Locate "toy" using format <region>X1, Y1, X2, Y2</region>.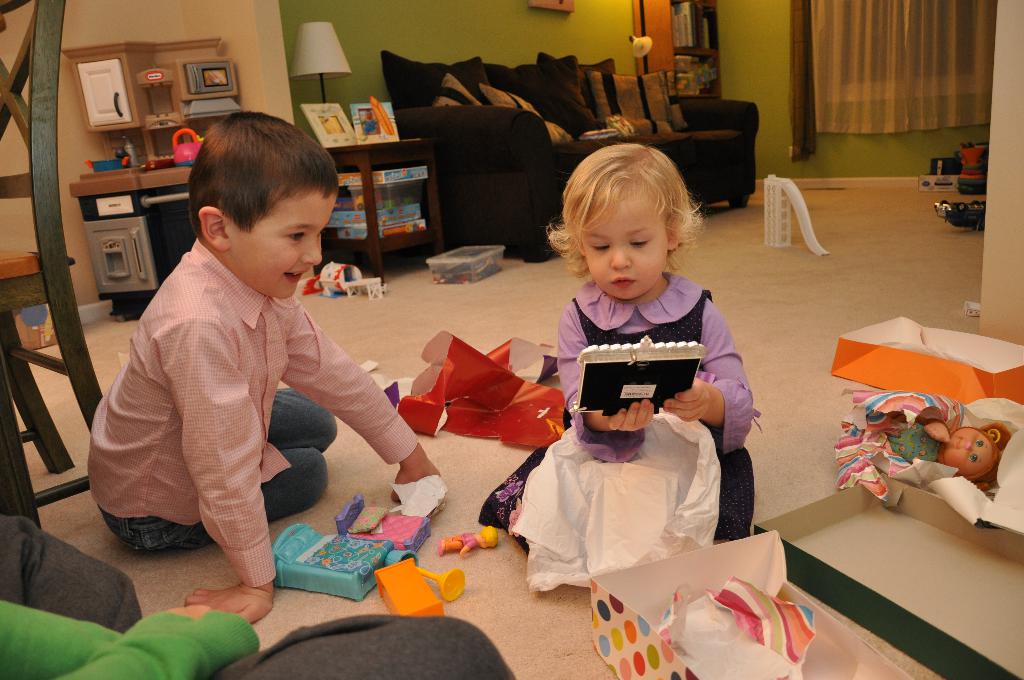
<region>960, 142, 991, 196</region>.
